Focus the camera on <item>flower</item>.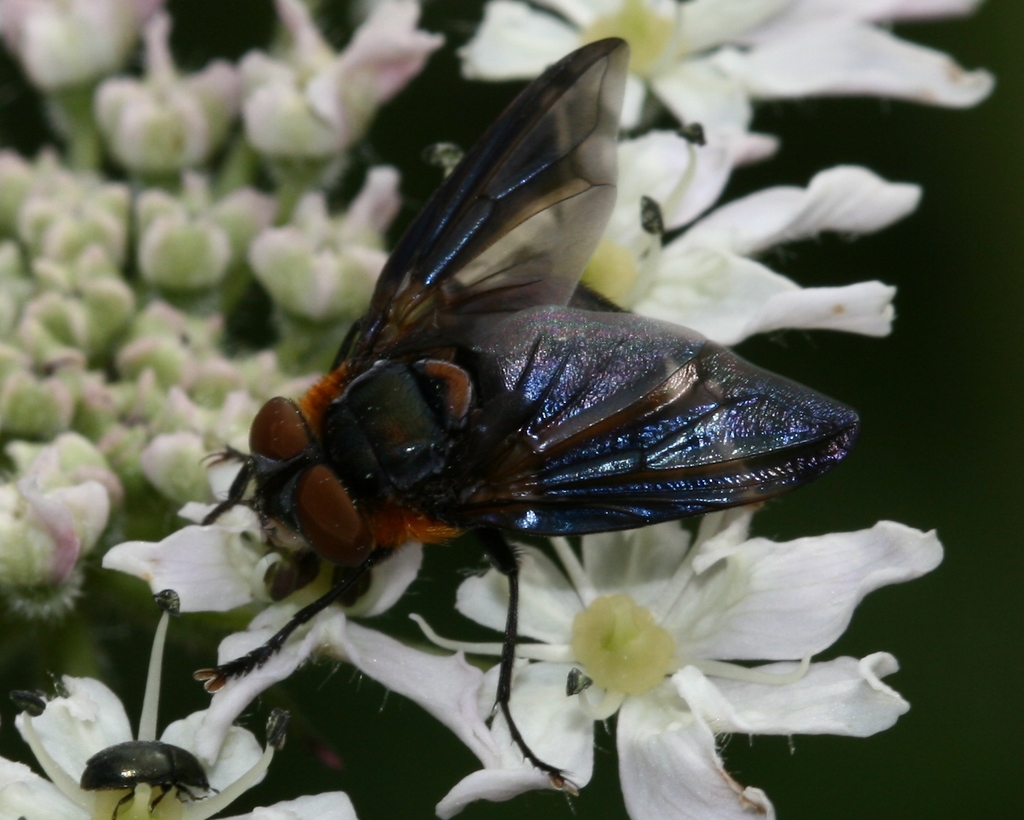
Focus region: locate(721, 0, 996, 94).
